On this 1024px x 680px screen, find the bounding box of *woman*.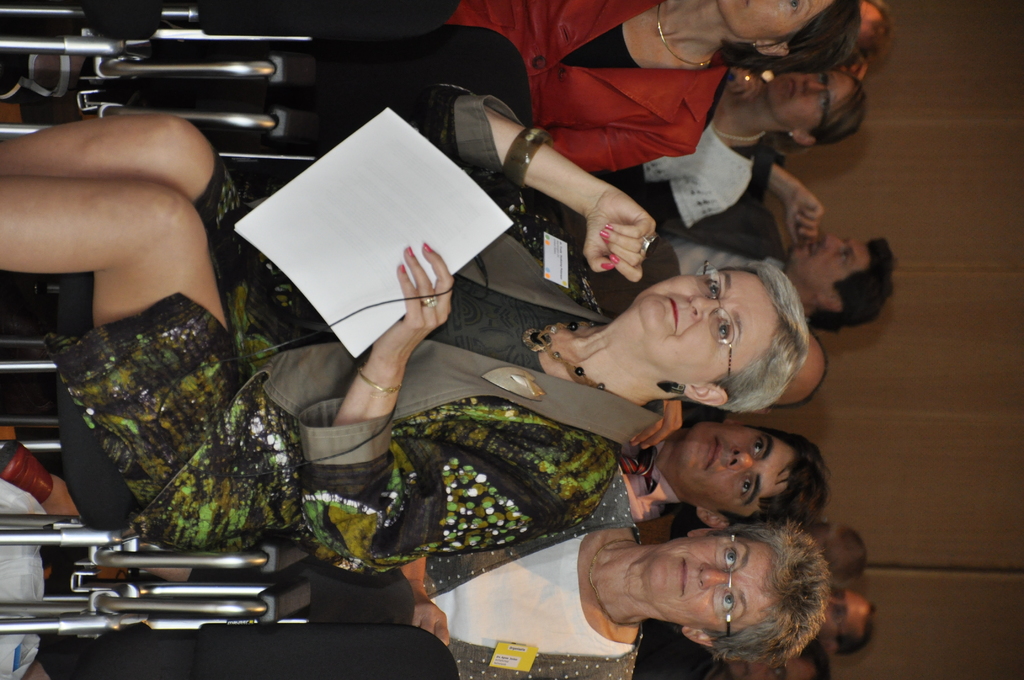
Bounding box: (0,81,820,560).
